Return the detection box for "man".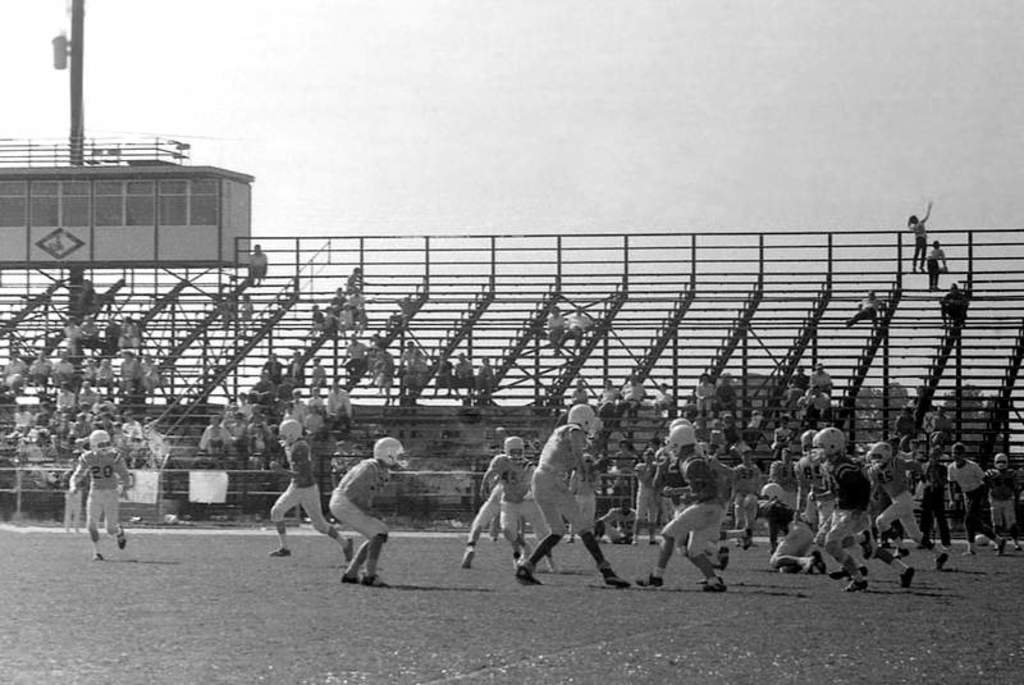
l=253, t=419, r=342, b=561.
